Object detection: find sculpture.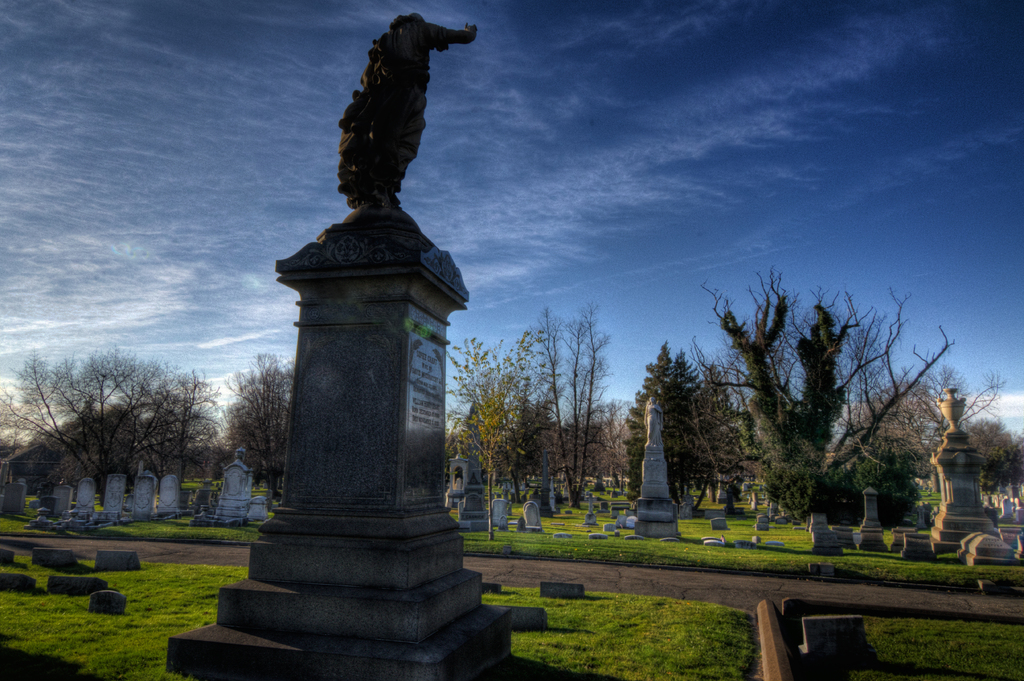
select_region(934, 385, 968, 435).
